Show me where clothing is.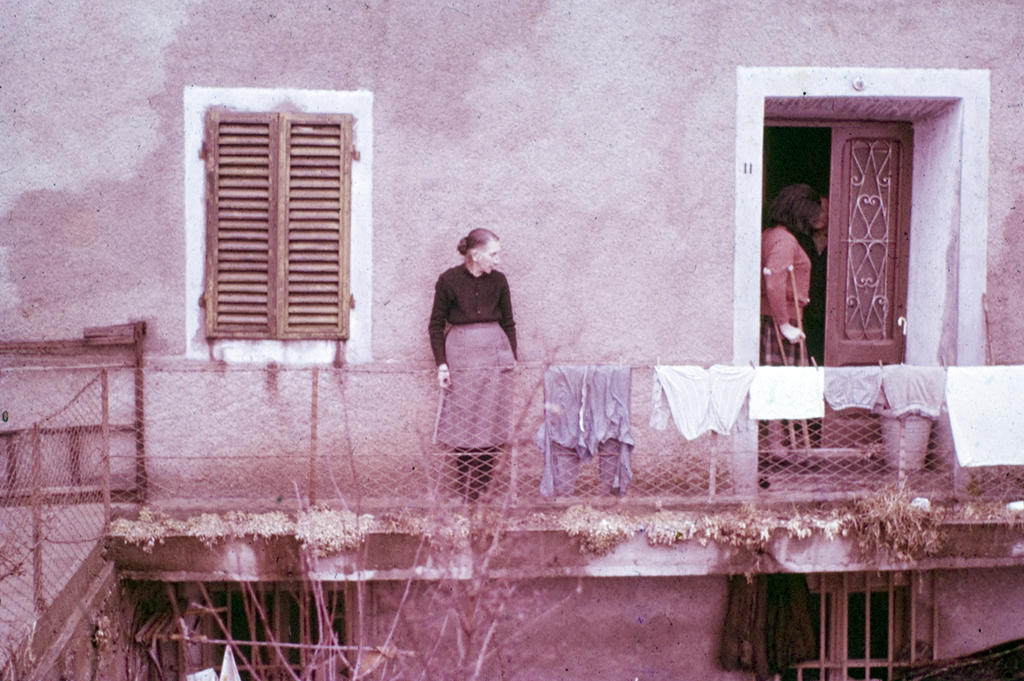
clothing is at bbox=(428, 235, 523, 386).
